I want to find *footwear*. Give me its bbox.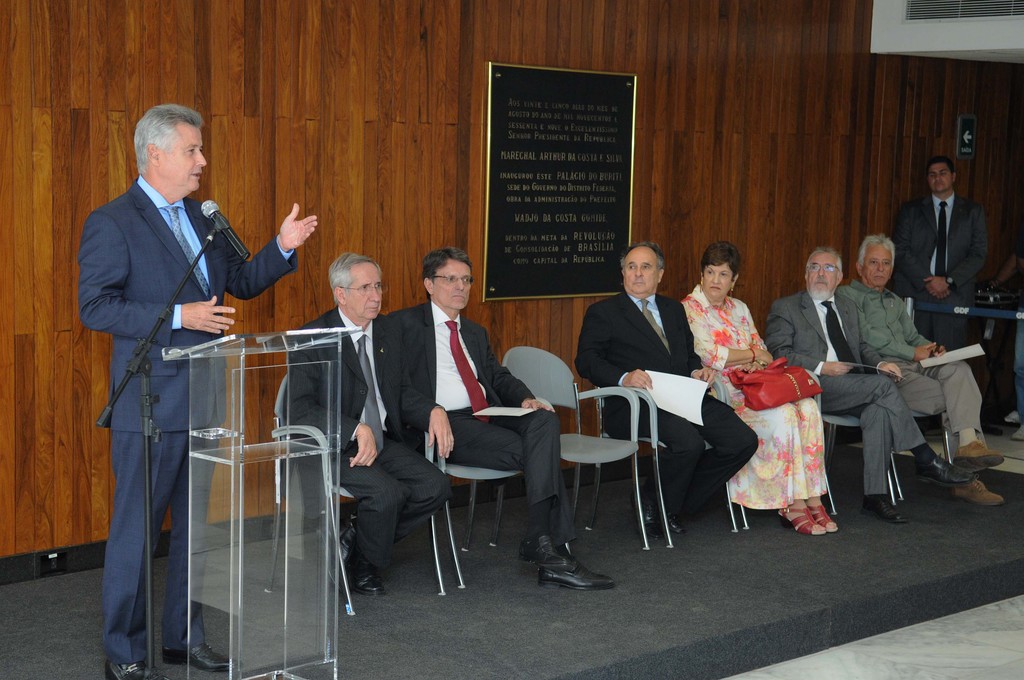
<bbox>633, 492, 664, 542</bbox>.
